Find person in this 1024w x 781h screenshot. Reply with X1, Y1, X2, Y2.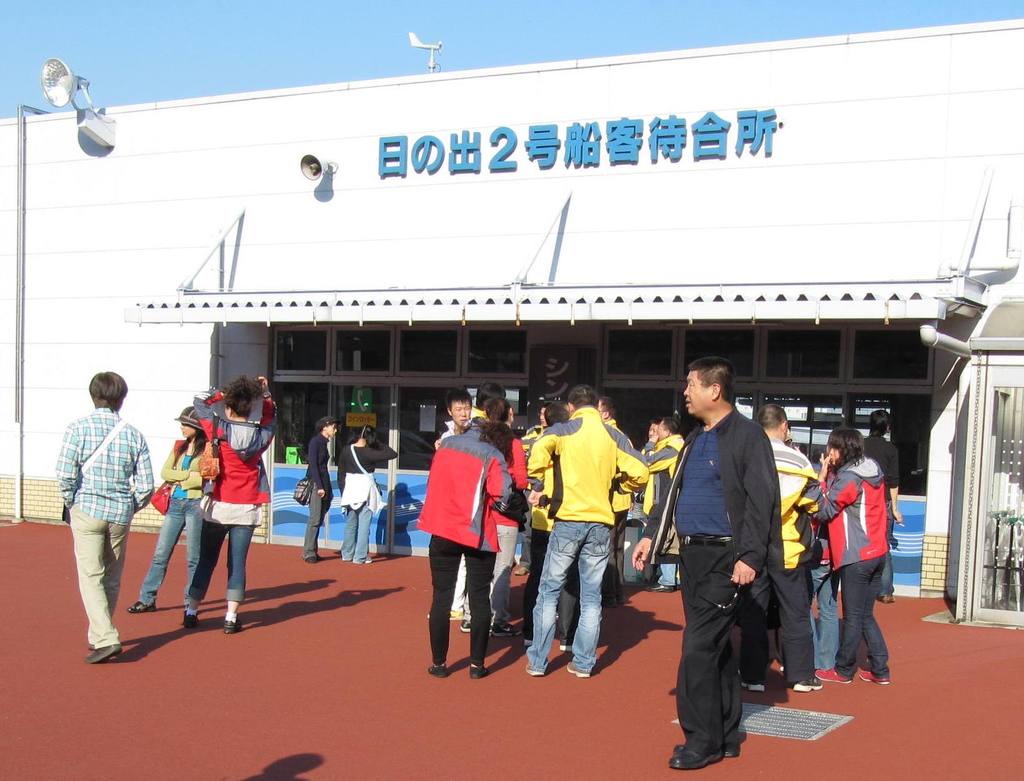
126, 404, 227, 617.
